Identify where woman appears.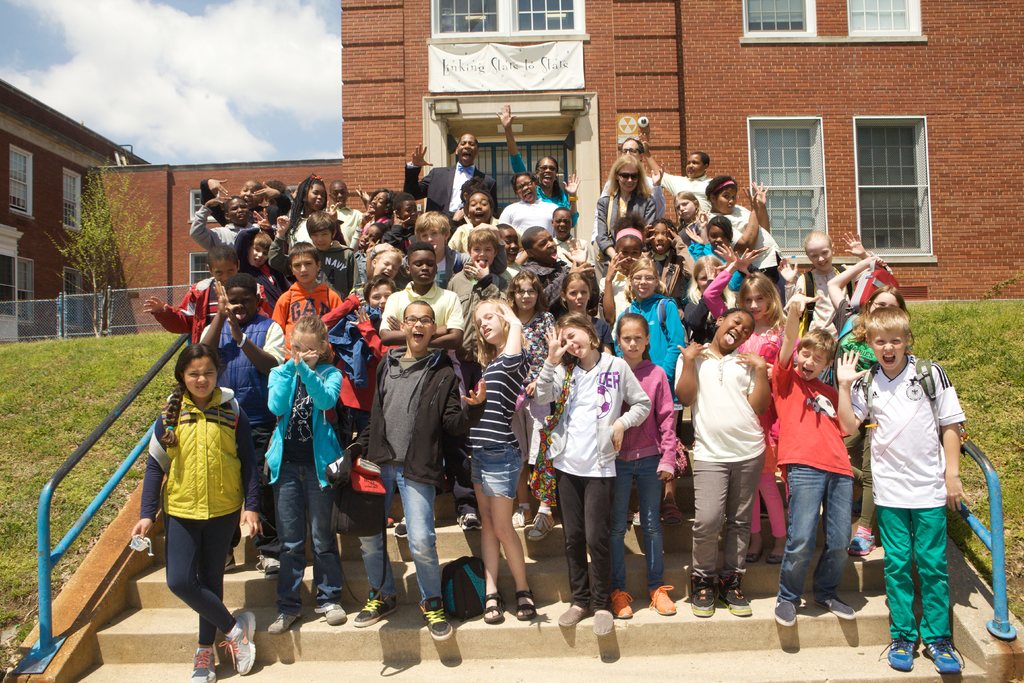
Appears at 495,103,579,232.
